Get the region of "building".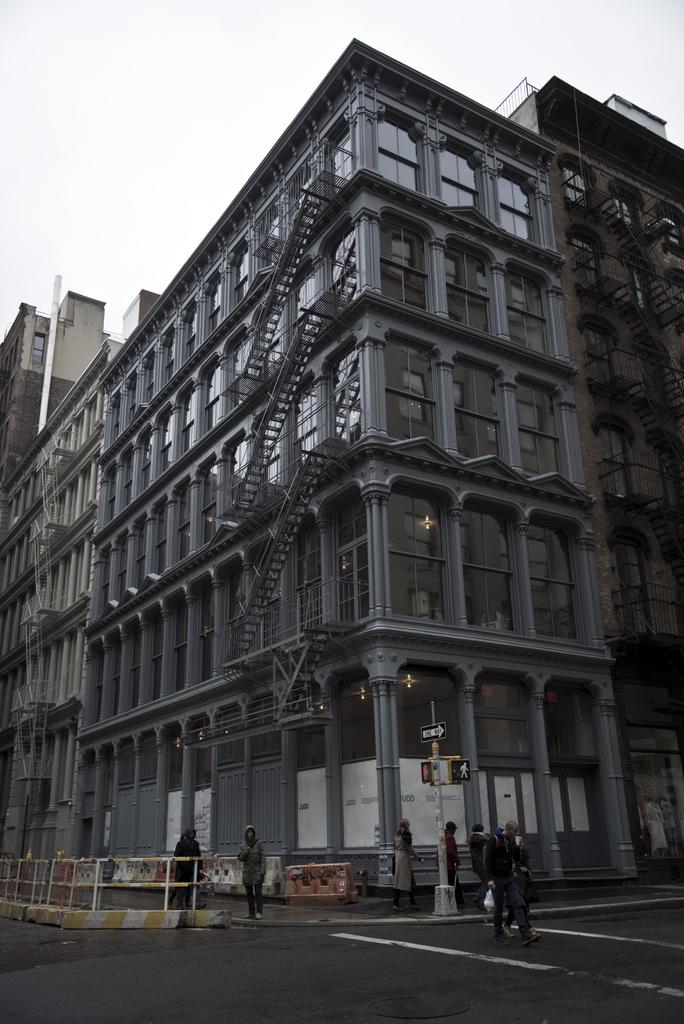
x1=507 y1=69 x2=683 y2=888.
